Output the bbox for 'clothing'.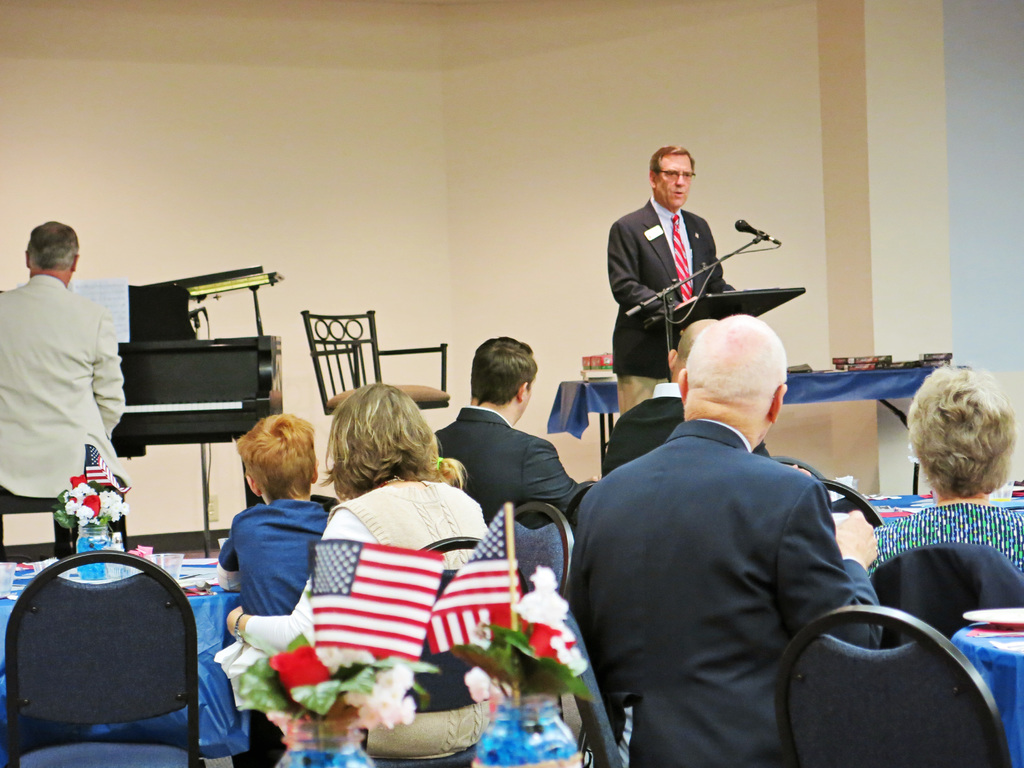
bbox(867, 502, 1023, 582).
